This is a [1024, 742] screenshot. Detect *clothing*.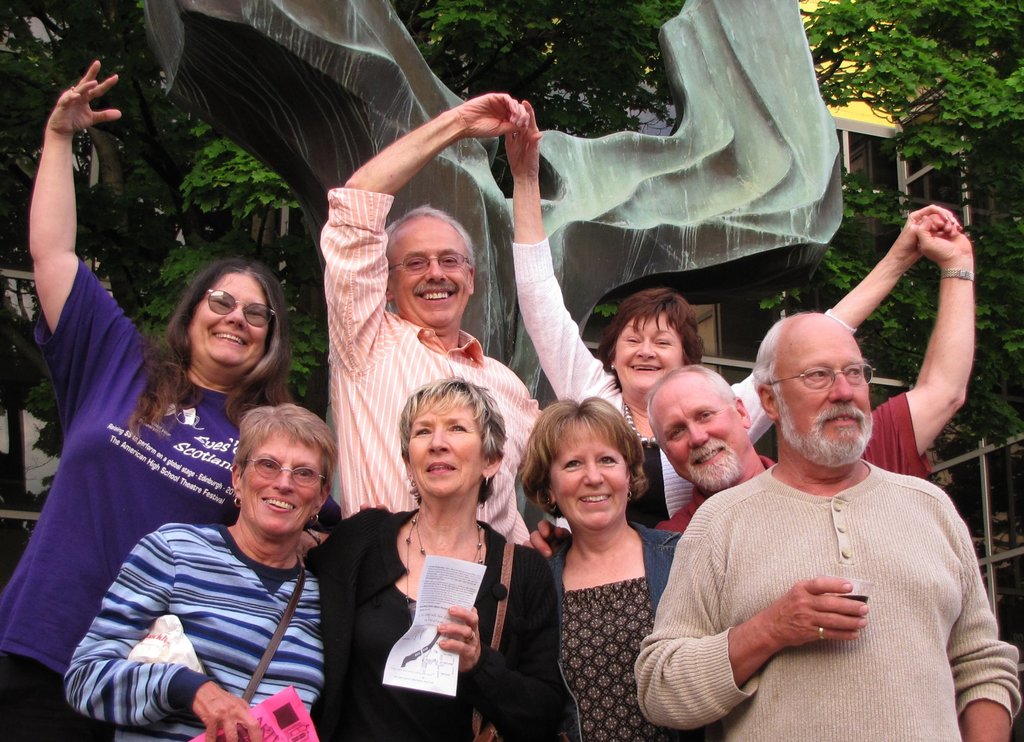
pyautogui.locateOnScreen(306, 505, 576, 740).
